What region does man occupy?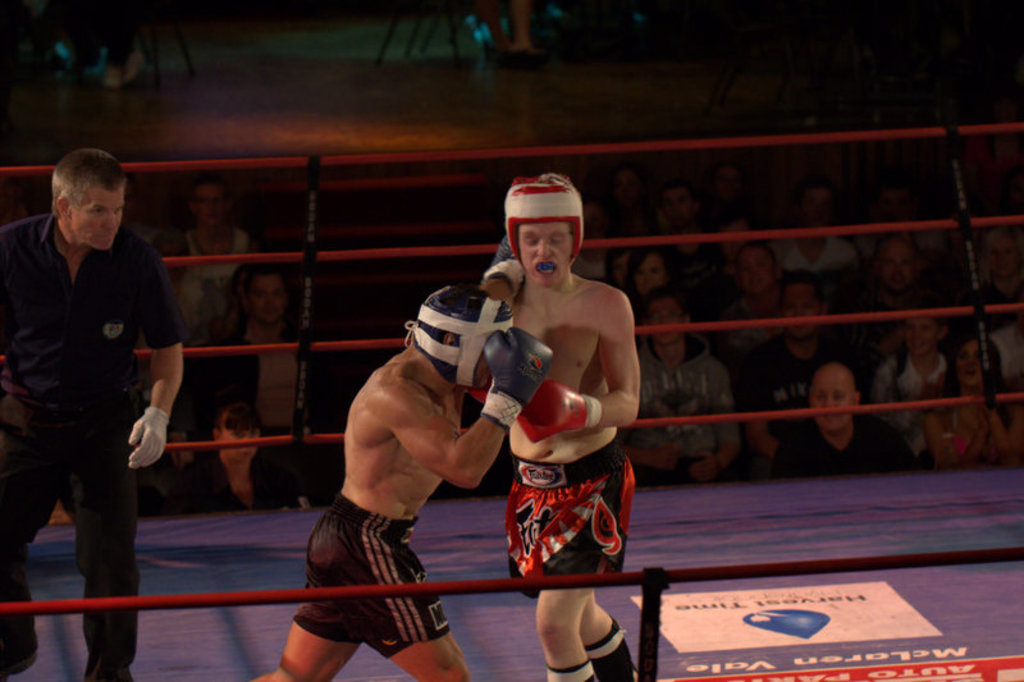
BBox(196, 255, 340, 495).
